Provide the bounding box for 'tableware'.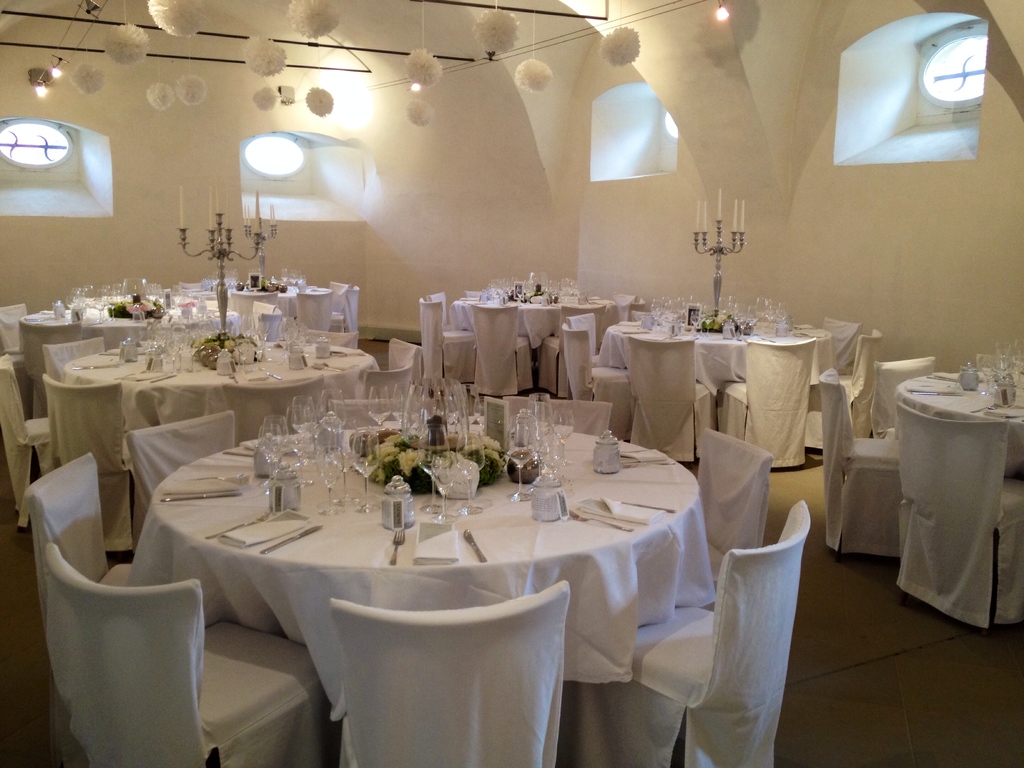
Rect(158, 492, 242, 504).
